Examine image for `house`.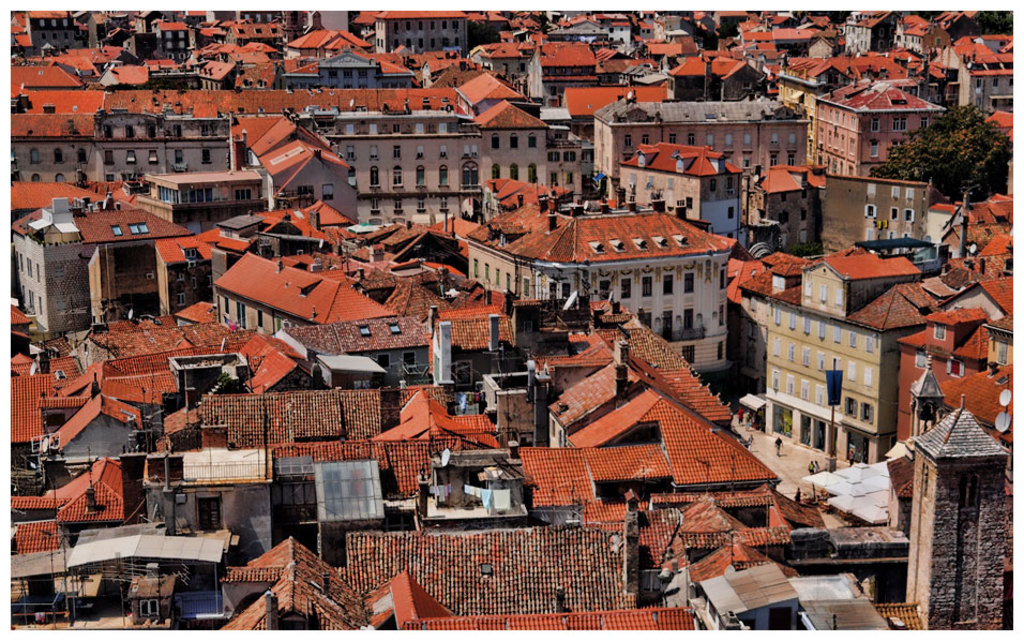
Examination result: [left=736, top=243, right=944, bottom=464].
